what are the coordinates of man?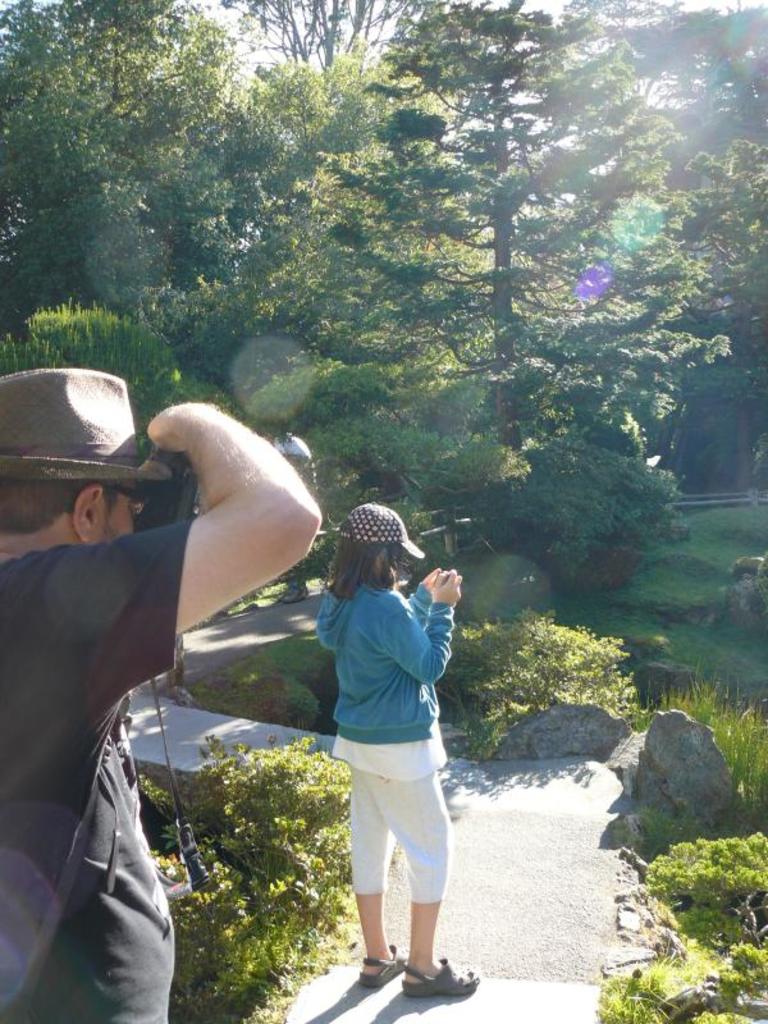
box=[0, 365, 320, 1023].
